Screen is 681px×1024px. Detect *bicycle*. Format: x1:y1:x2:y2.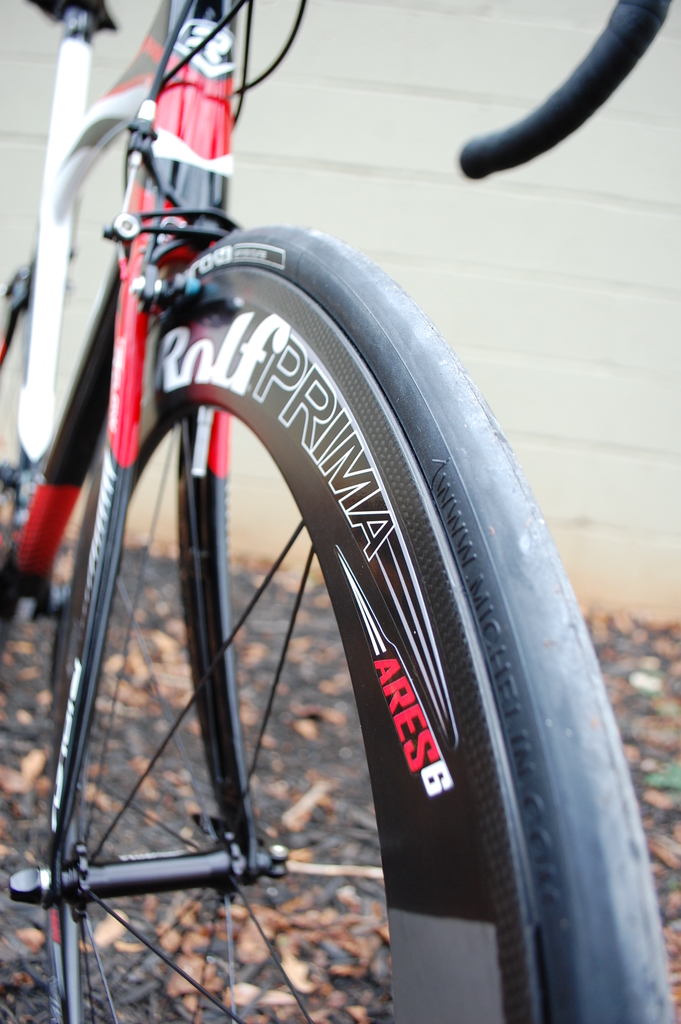
1:0:617:1023.
